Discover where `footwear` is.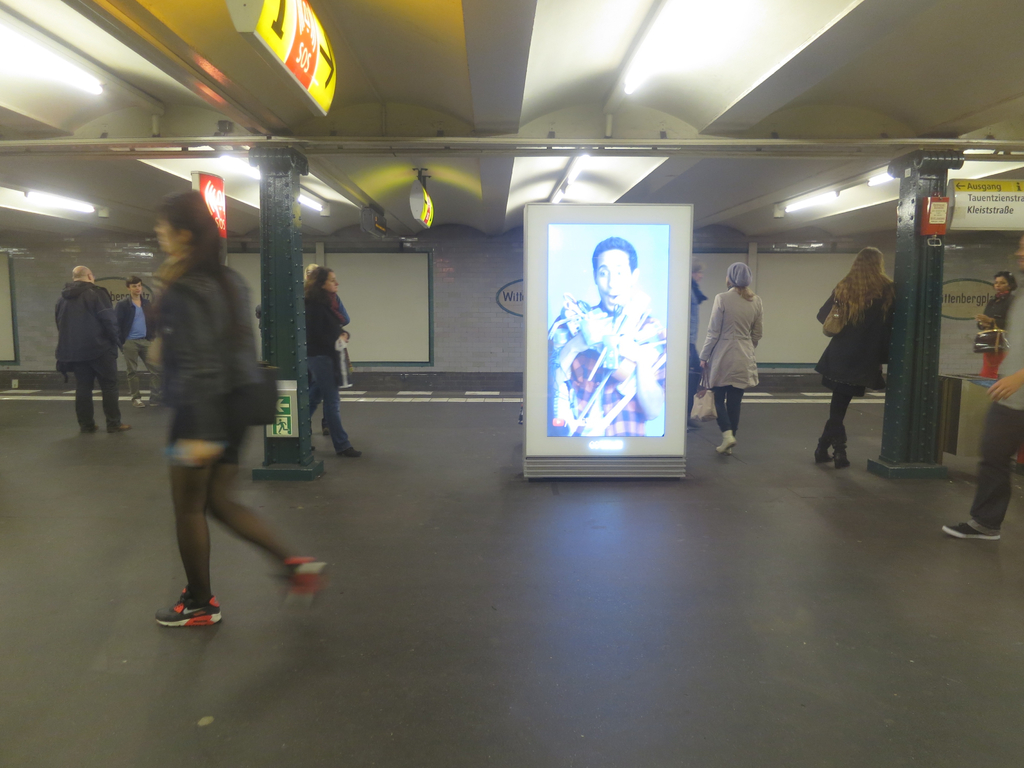
Discovered at {"left": 831, "top": 449, "right": 852, "bottom": 467}.
